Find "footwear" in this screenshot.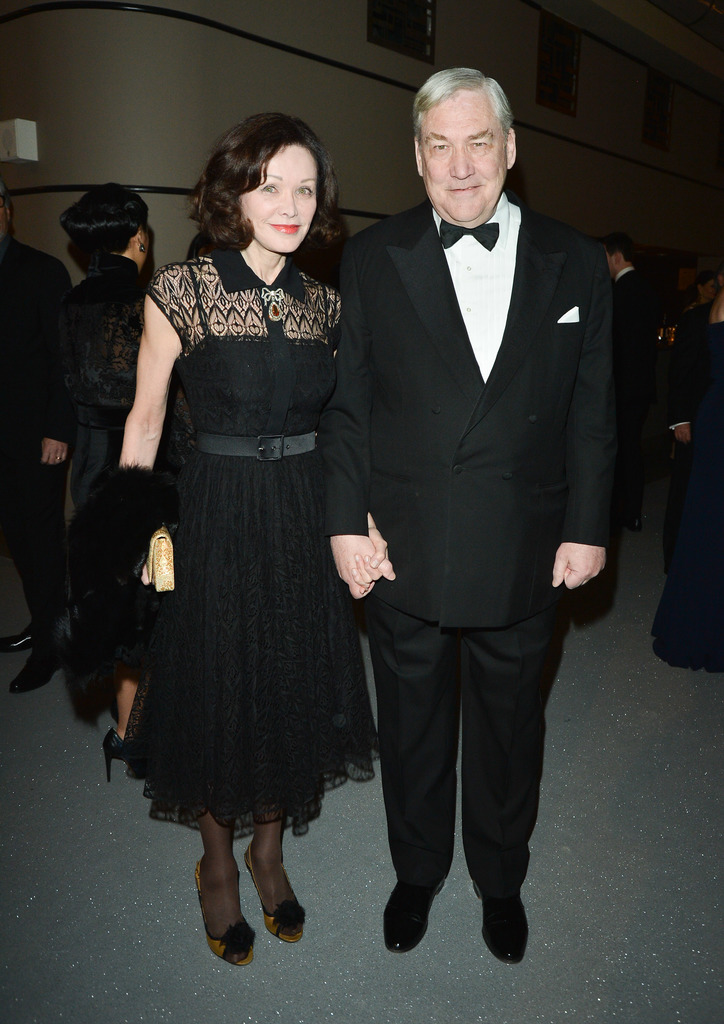
The bounding box for "footwear" is Rect(470, 888, 532, 963).
